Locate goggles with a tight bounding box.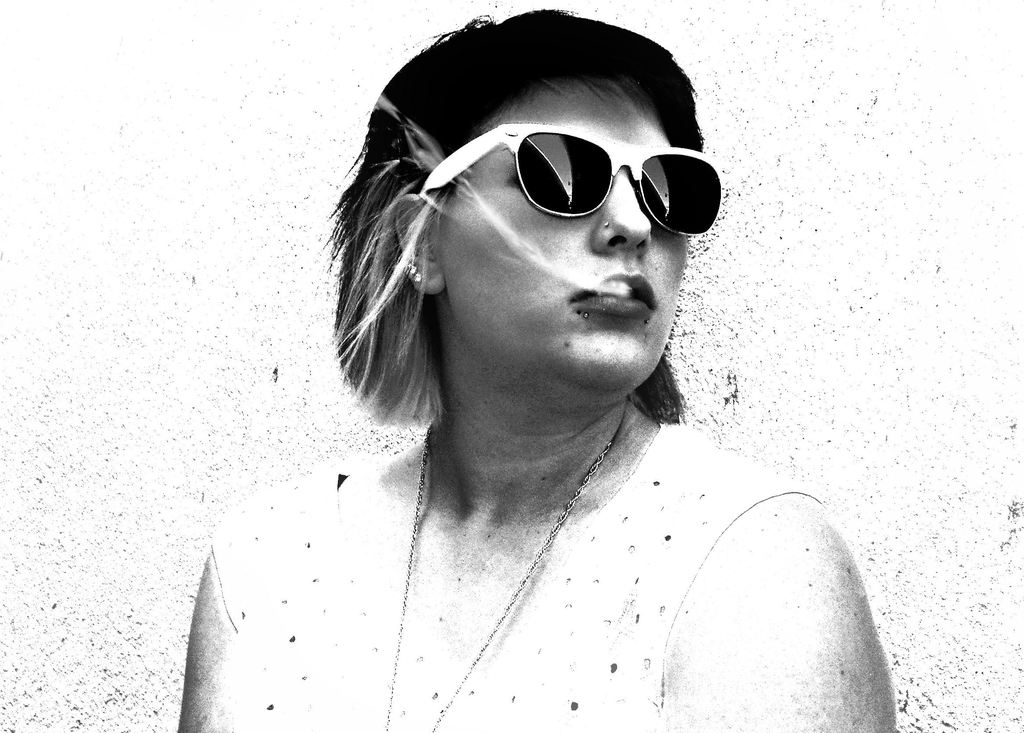
413, 108, 716, 238.
